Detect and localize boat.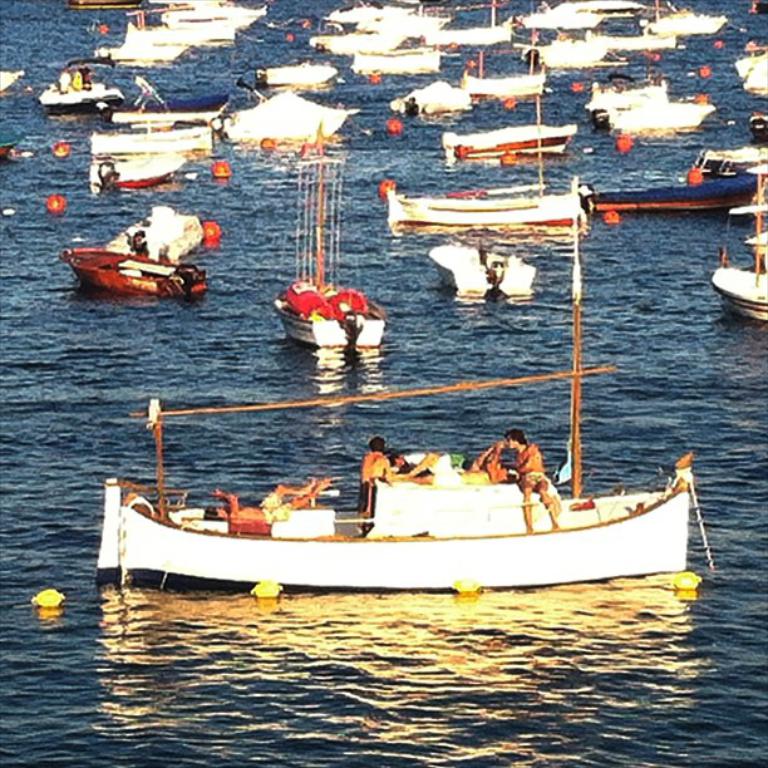
Localized at pyautogui.locateOnScreen(63, 246, 208, 300).
